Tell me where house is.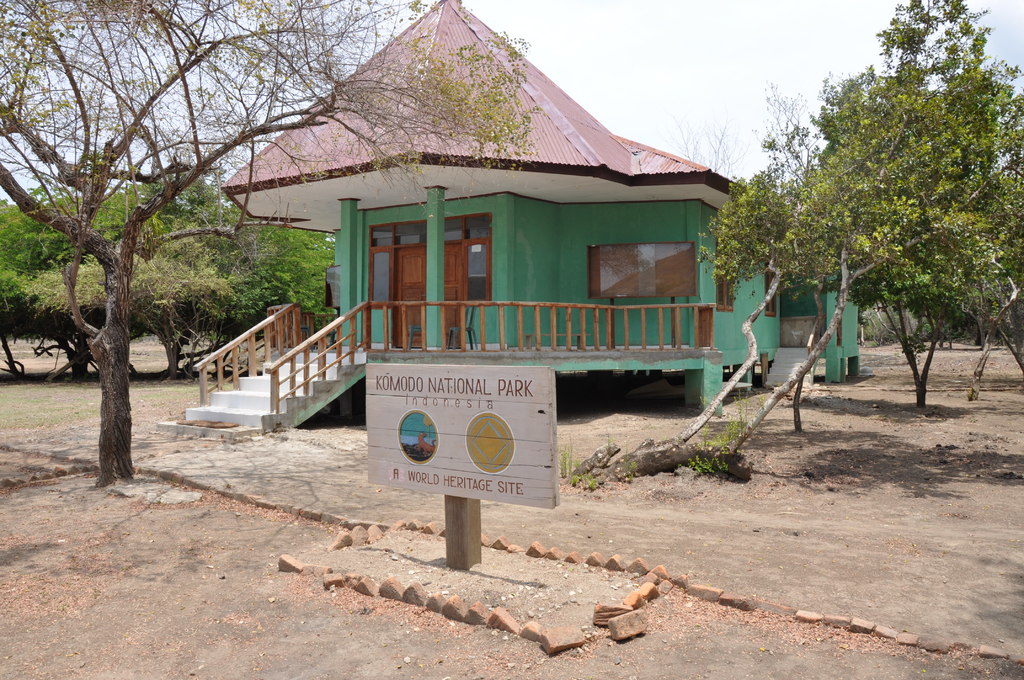
house is at rect(221, 0, 855, 434).
